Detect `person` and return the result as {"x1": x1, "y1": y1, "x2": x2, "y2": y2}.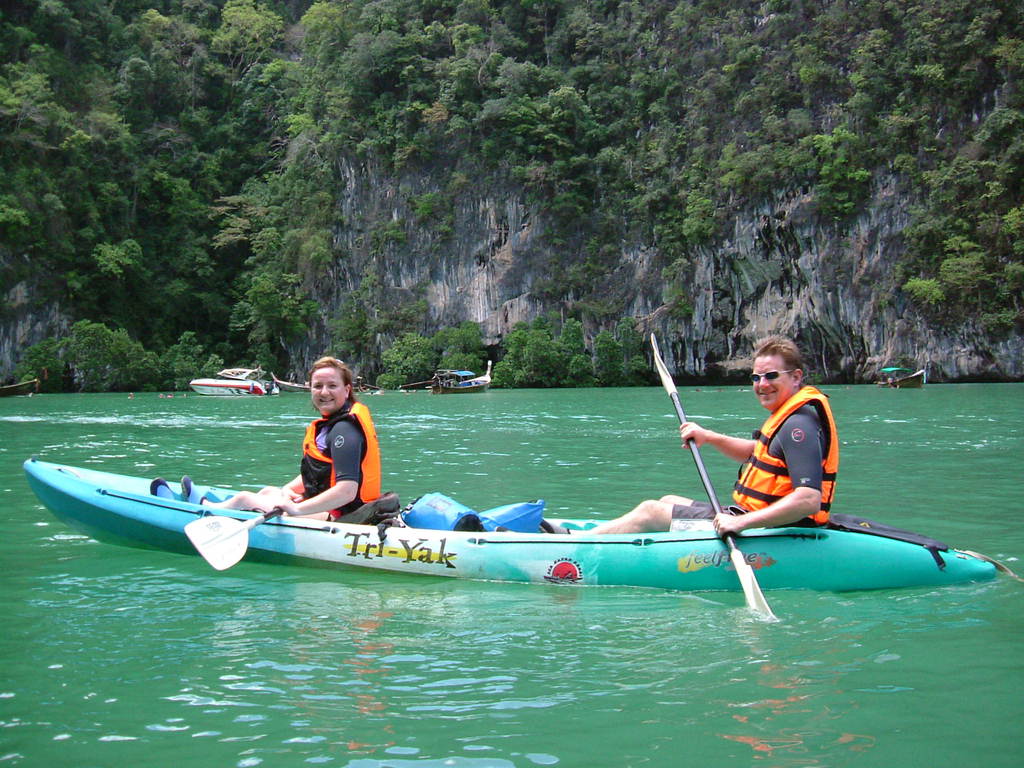
{"x1": 255, "y1": 356, "x2": 384, "y2": 522}.
